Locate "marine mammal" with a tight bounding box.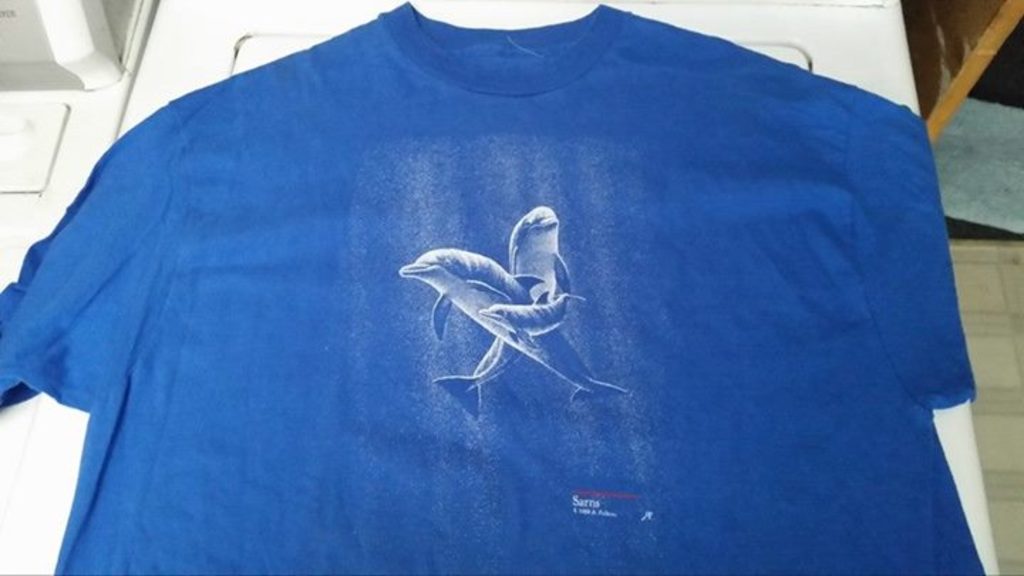
[x1=437, y1=208, x2=565, y2=427].
